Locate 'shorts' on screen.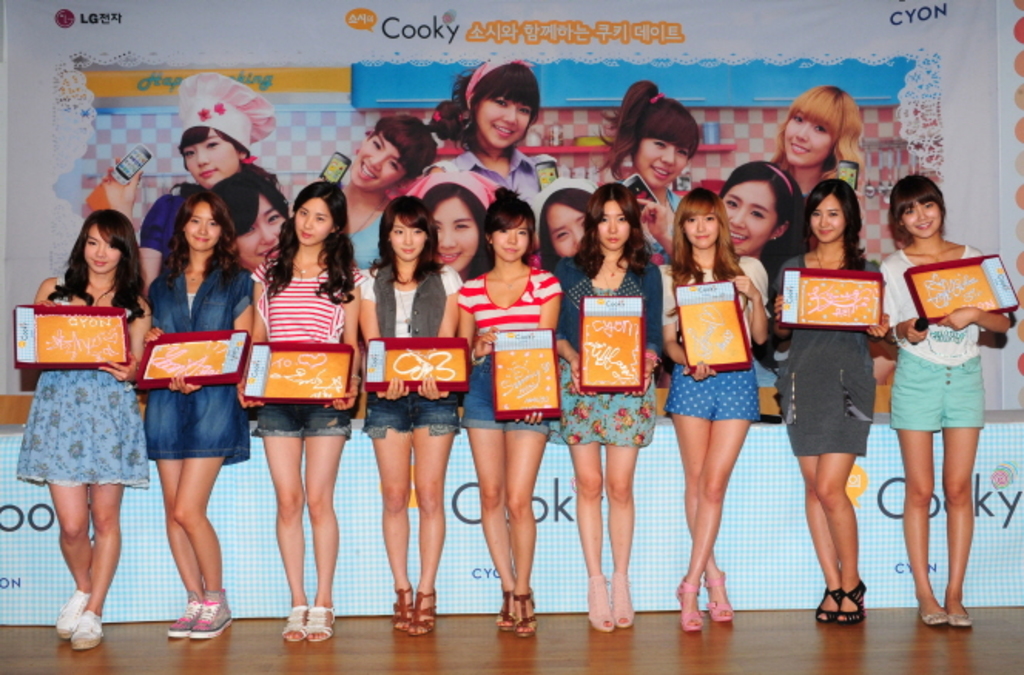
On screen at [x1=547, y1=361, x2=654, y2=445].
